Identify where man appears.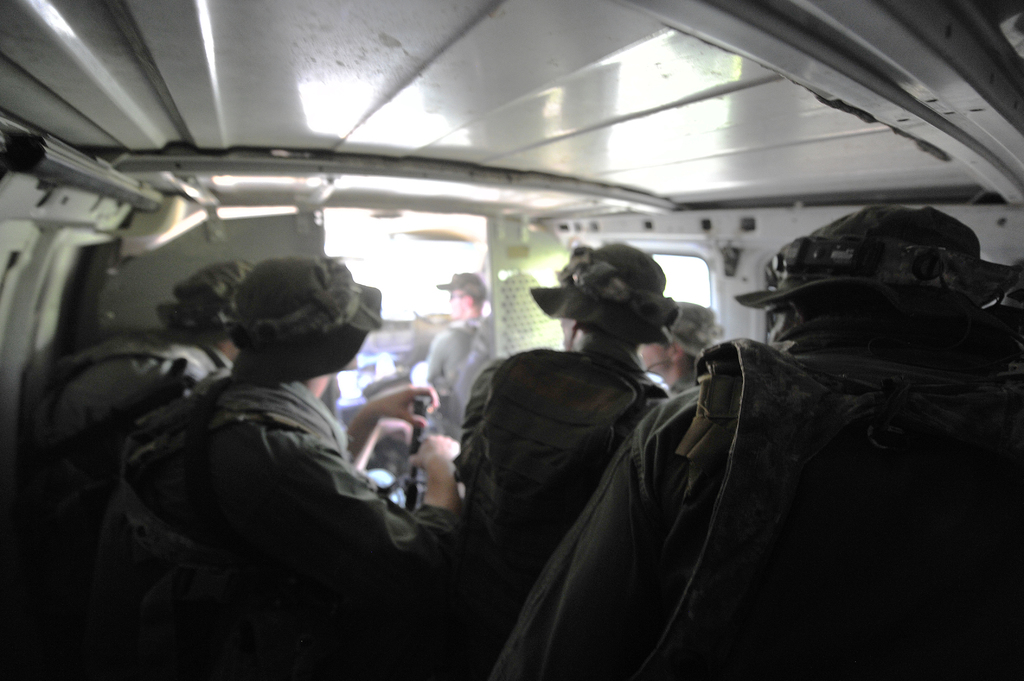
Appears at left=20, top=264, right=244, bottom=582.
